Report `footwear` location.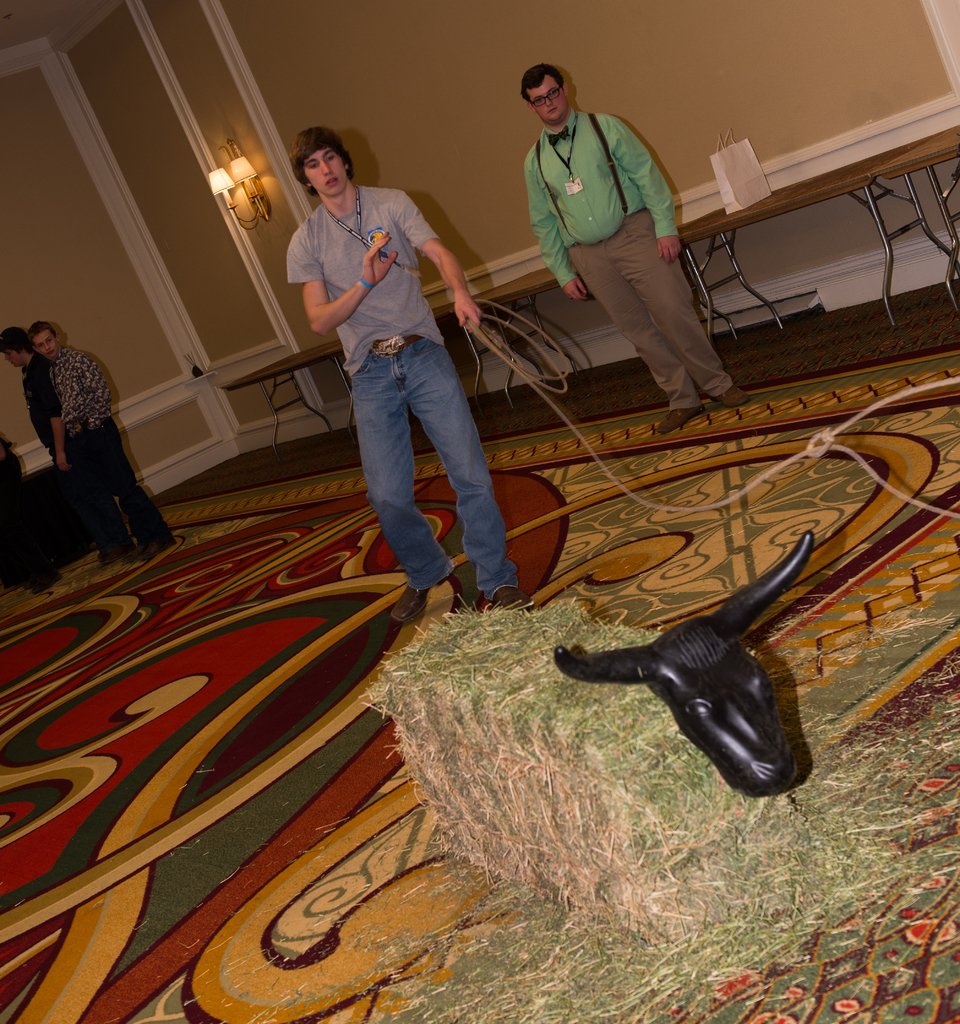
Report: <bbox>386, 582, 424, 628</bbox>.
